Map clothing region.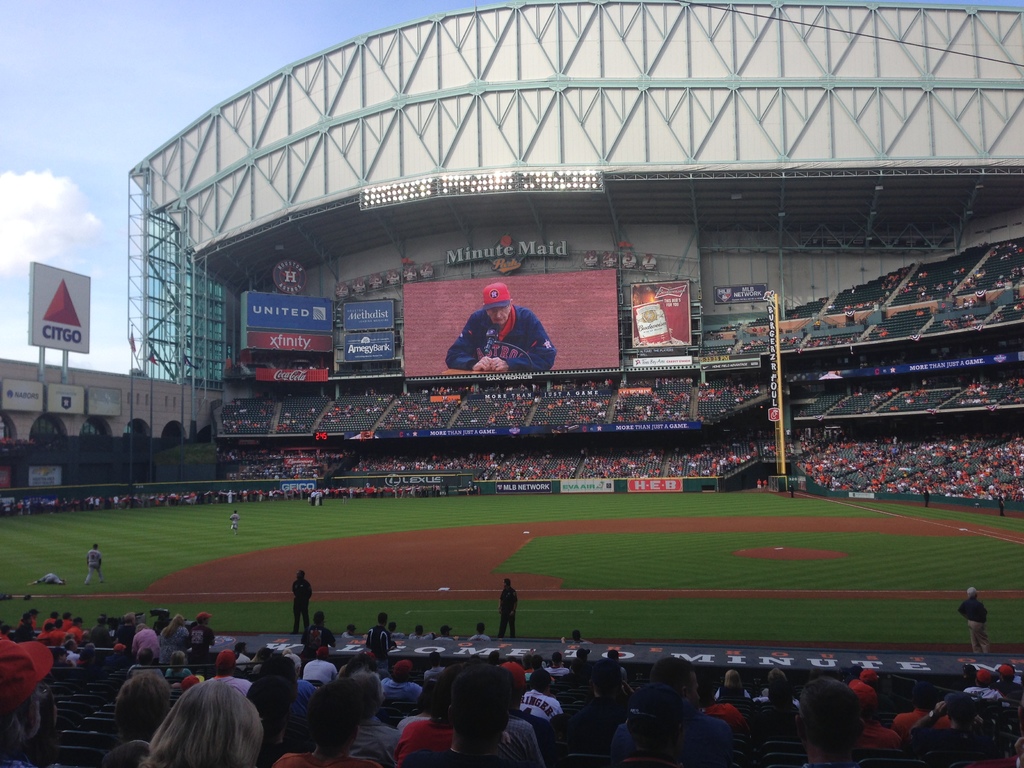
Mapped to [612,712,730,764].
